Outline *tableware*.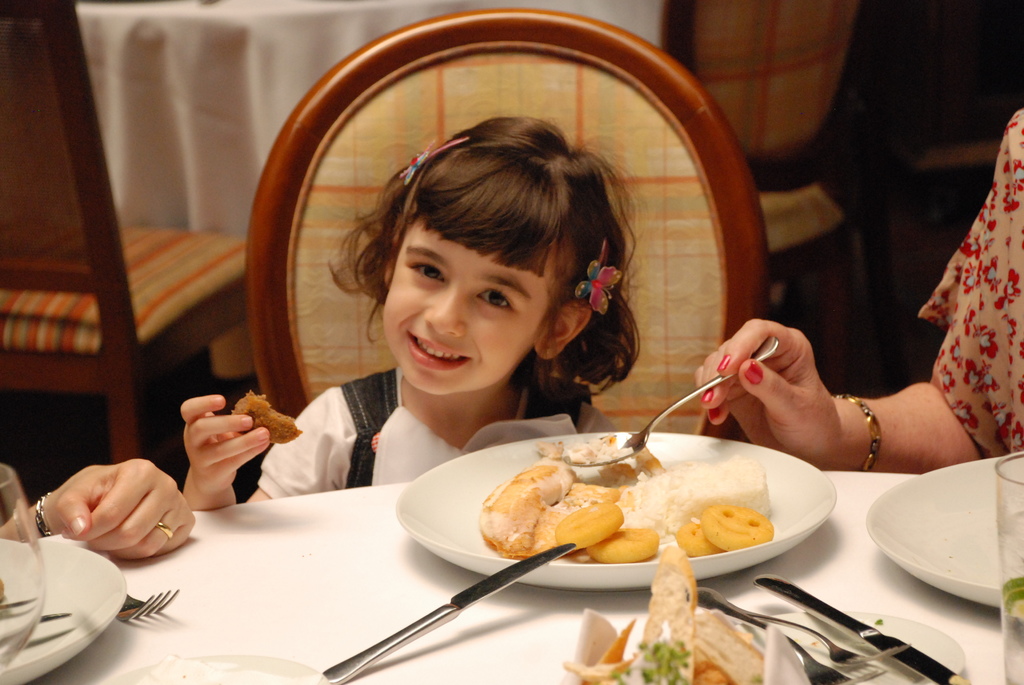
Outline: select_region(760, 580, 952, 684).
